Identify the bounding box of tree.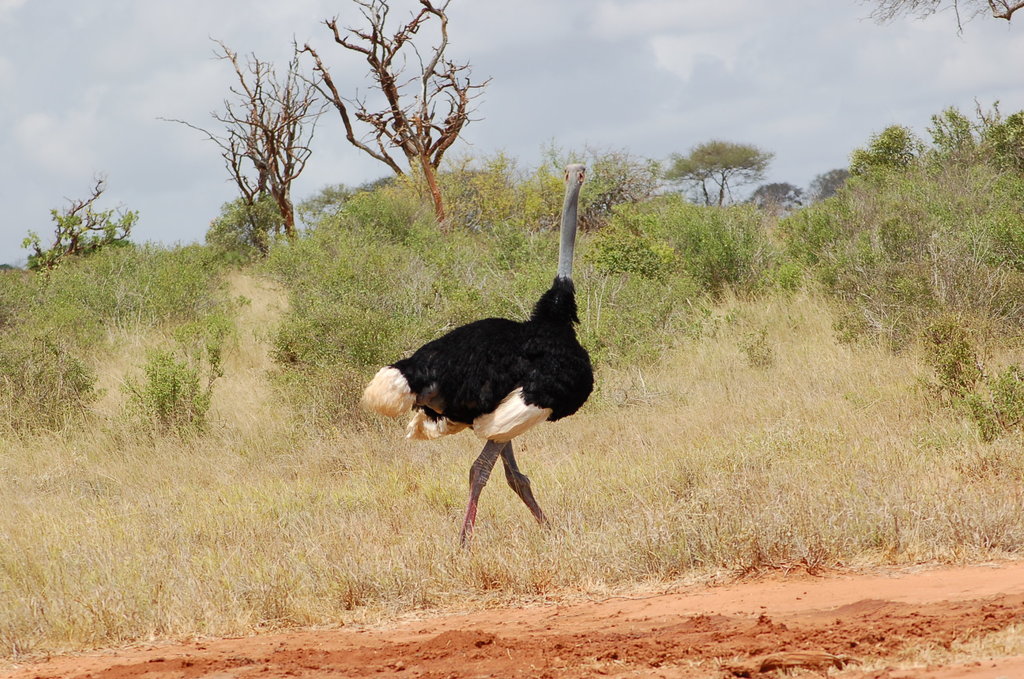
[x1=0, y1=341, x2=92, y2=436].
